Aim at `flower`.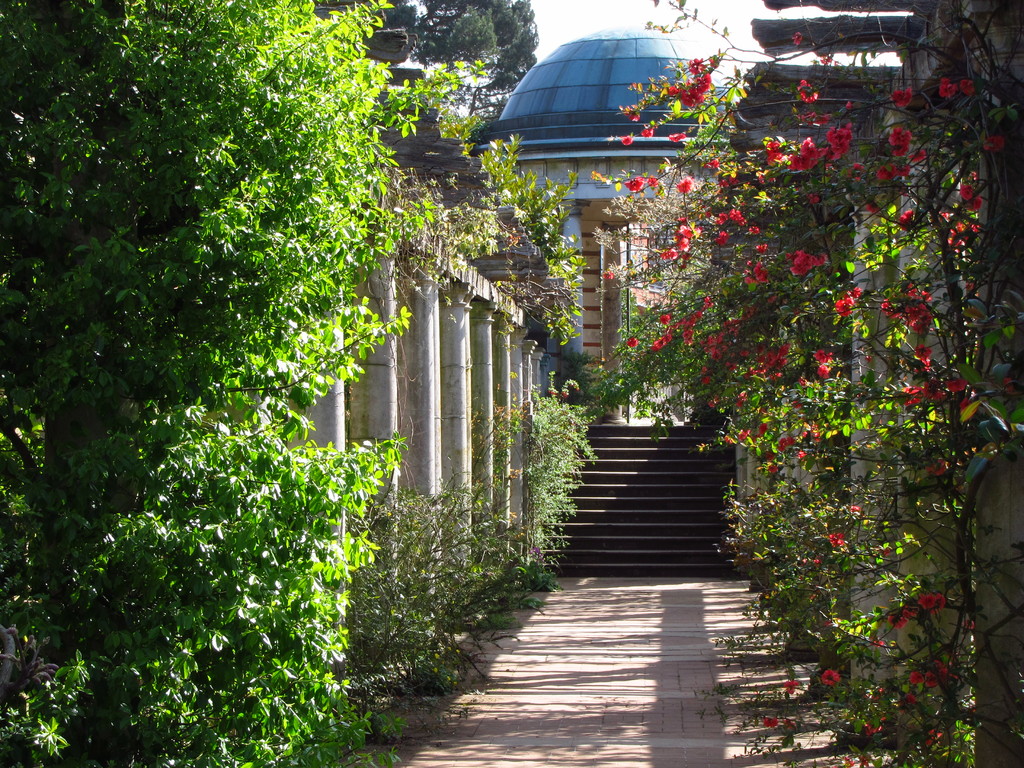
Aimed at select_region(662, 310, 678, 326).
